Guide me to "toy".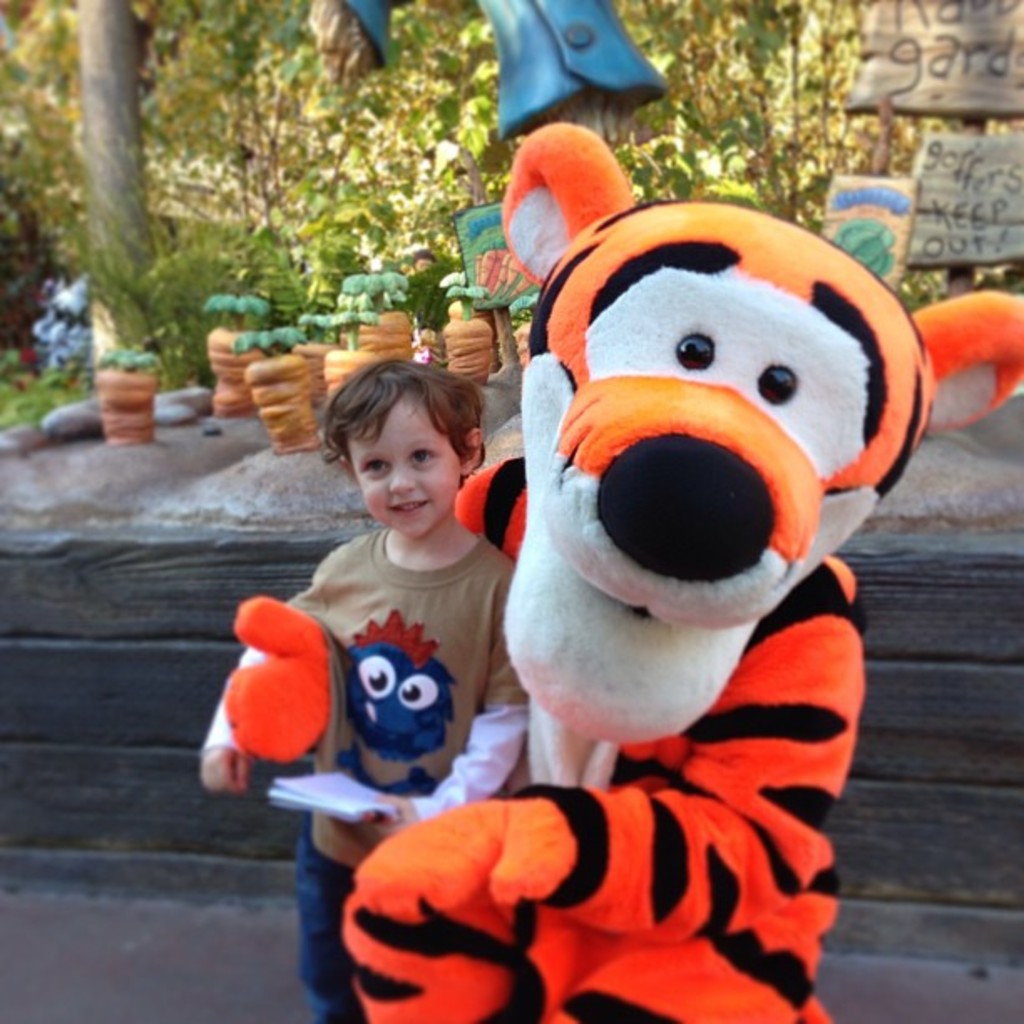
Guidance: (x1=438, y1=284, x2=499, y2=387).
